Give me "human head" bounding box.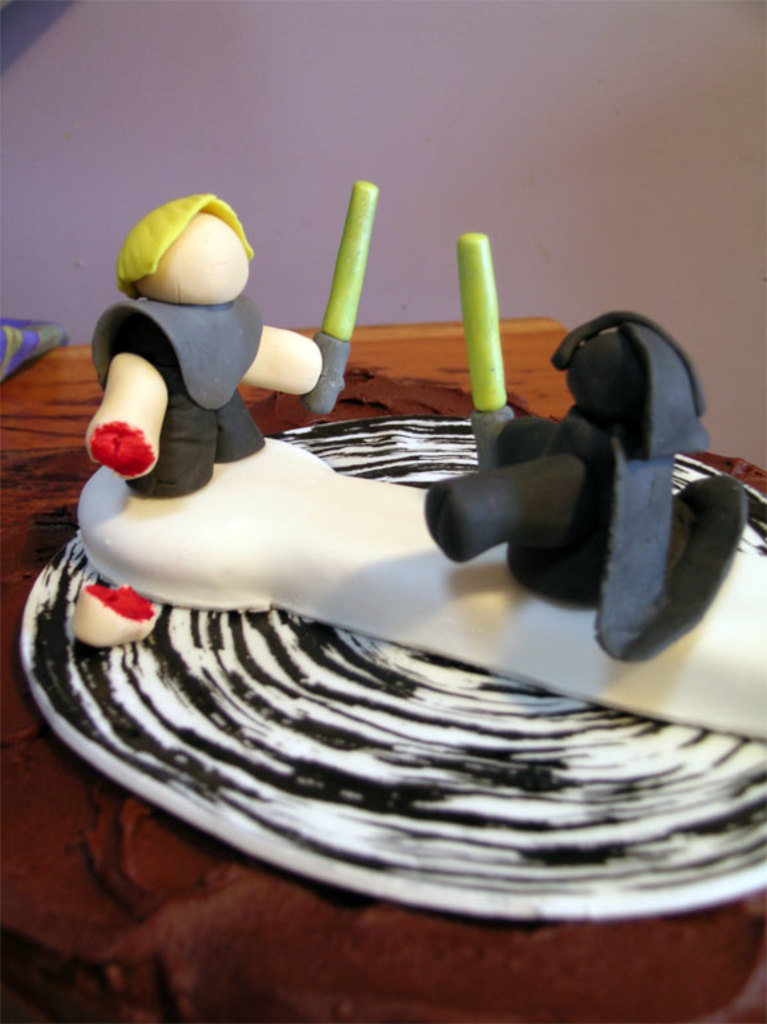
region(115, 194, 265, 318).
